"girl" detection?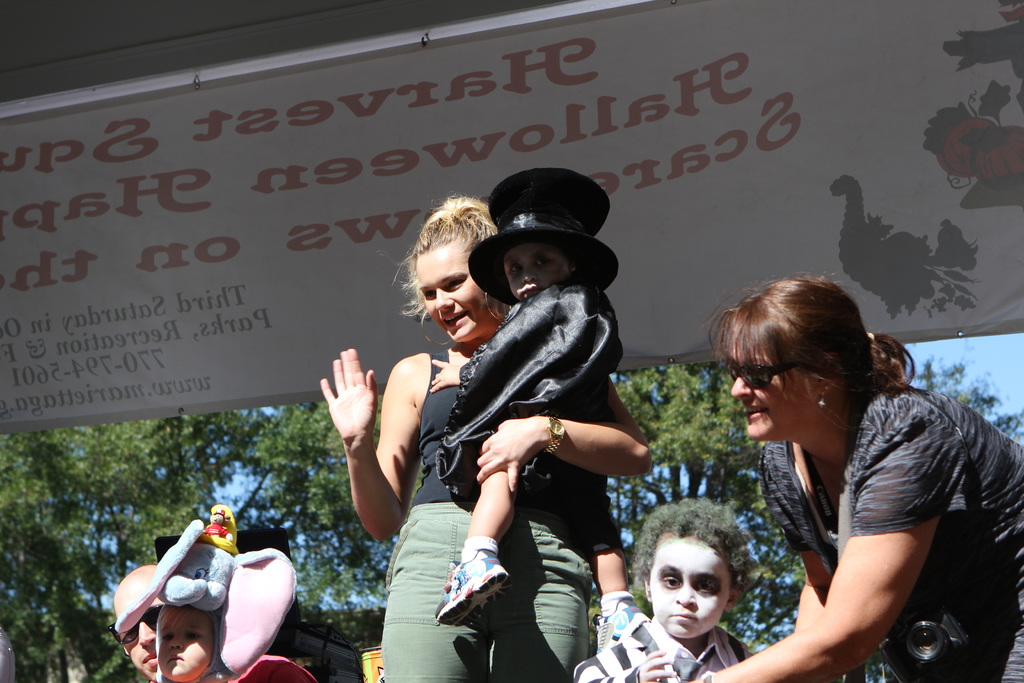
BBox(320, 193, 648, 682)
